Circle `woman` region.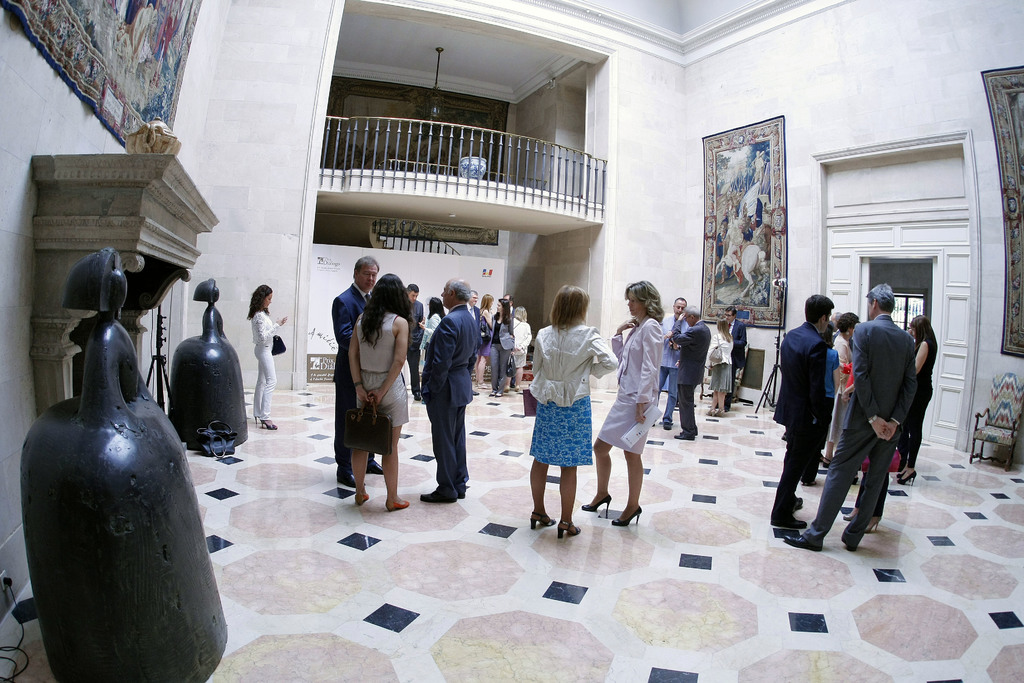
Region: 515 288 622 542.
